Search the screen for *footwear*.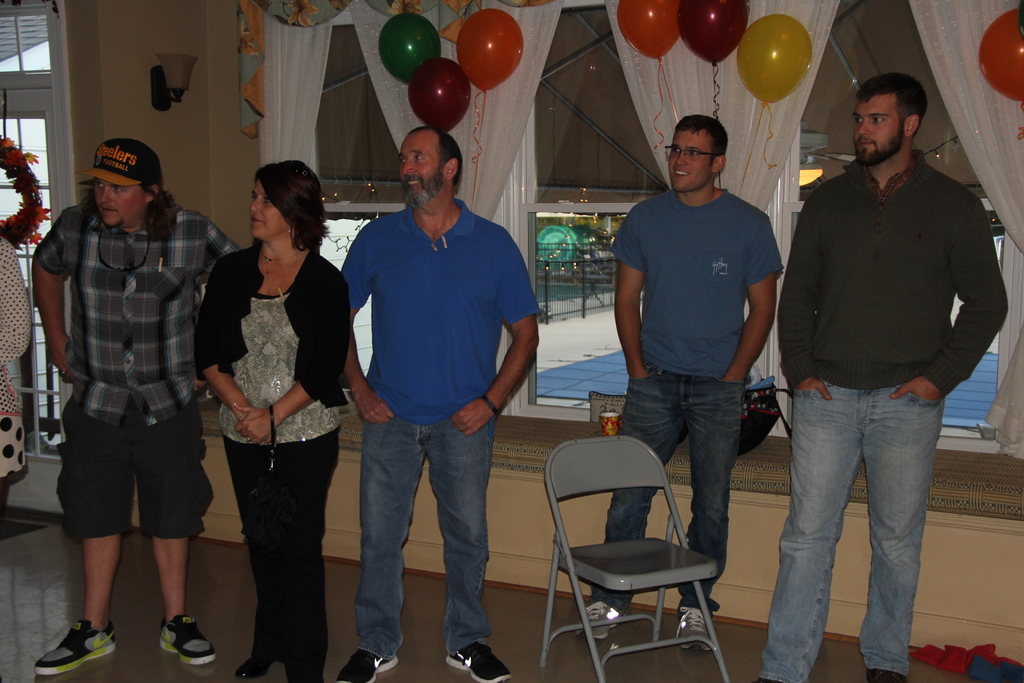
Found at bbox(576, 602, 628, 638).
